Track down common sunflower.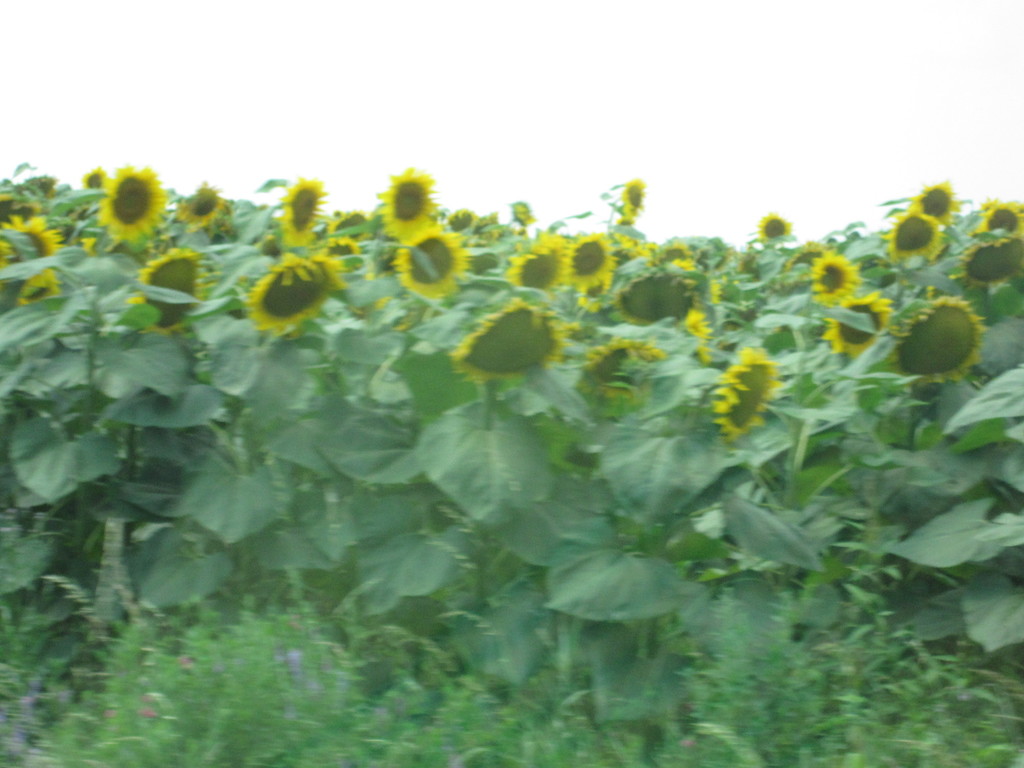
Tracked to [513,240,556,298].
